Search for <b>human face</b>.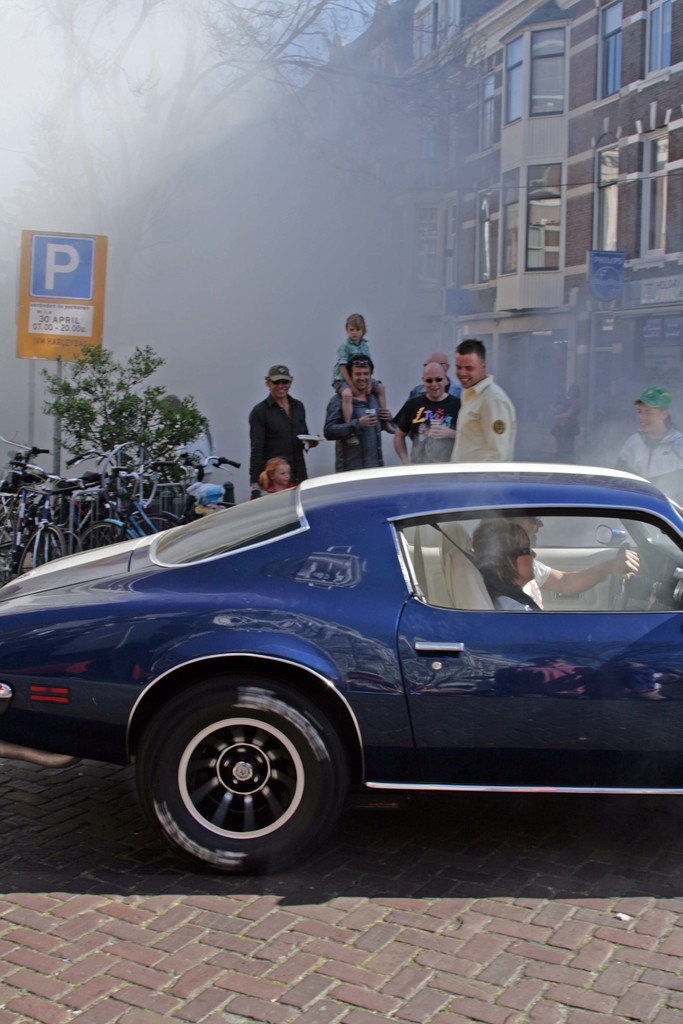
Found at (x1=268, y1=463, x2=292, y2=486).
